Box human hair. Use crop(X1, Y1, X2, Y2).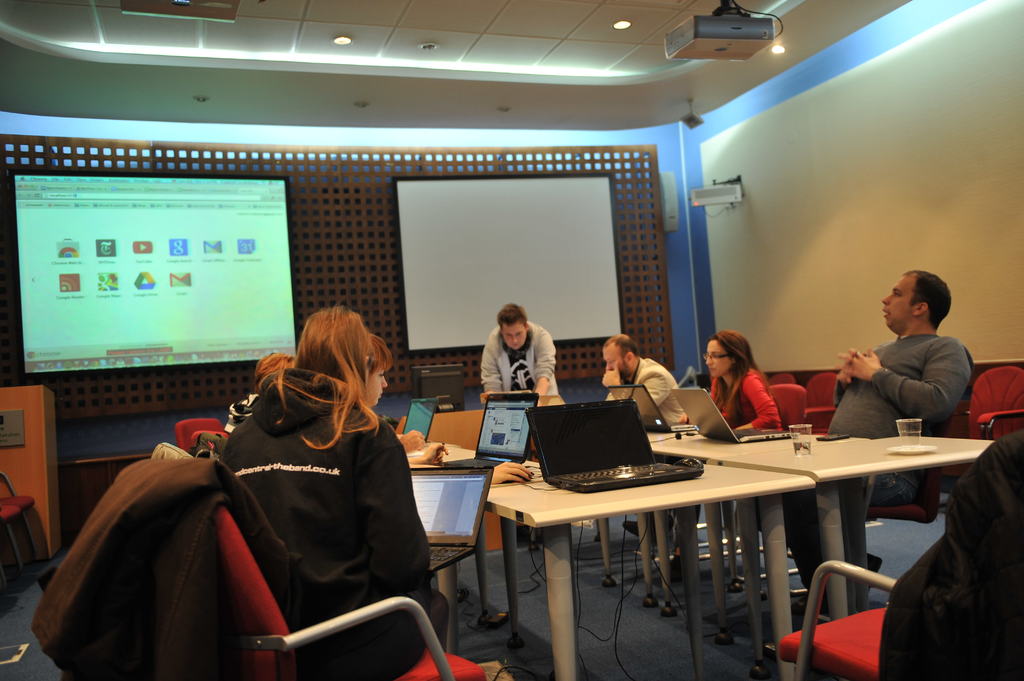
crop(495, 293, 531, 340).
